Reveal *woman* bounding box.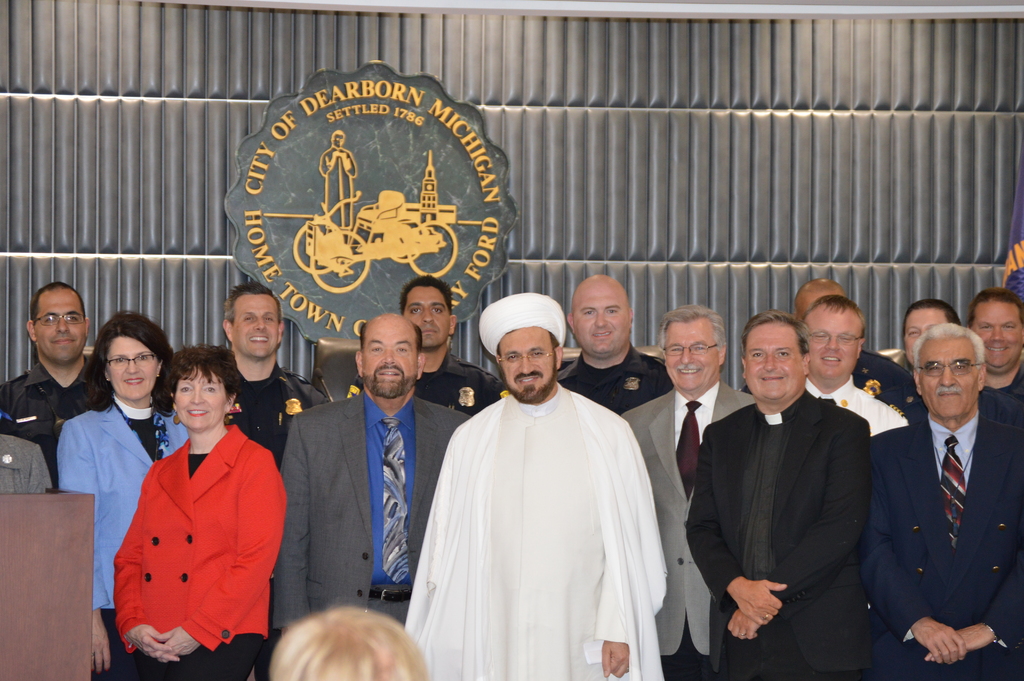
Revealed: bbox=(115, 341, 288, 680).
